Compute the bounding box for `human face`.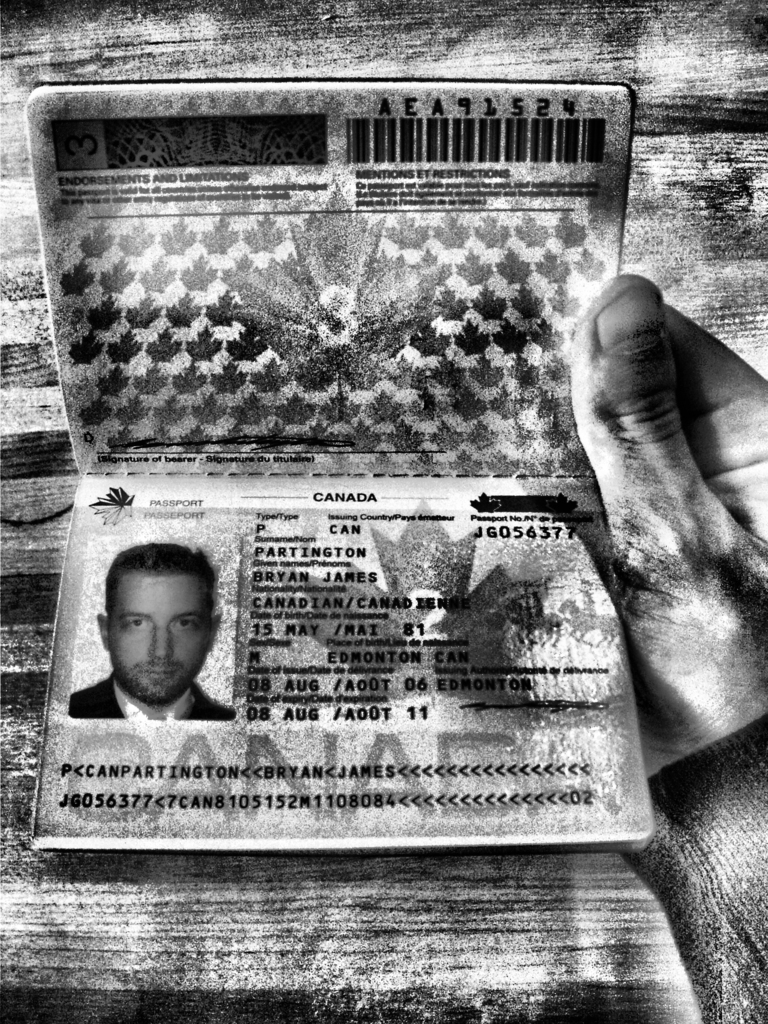
bbox(107, 567, 214, 700).
